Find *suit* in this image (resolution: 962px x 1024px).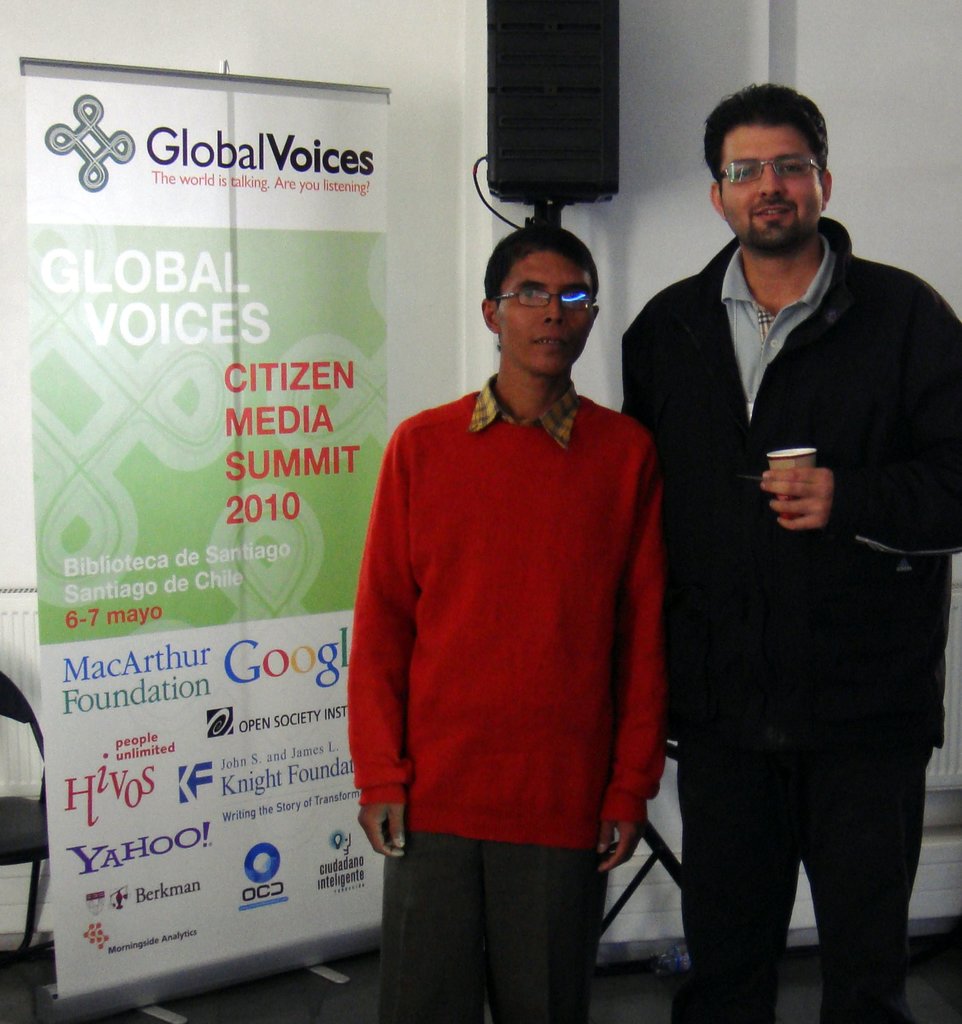
(637,132,943,1023).
